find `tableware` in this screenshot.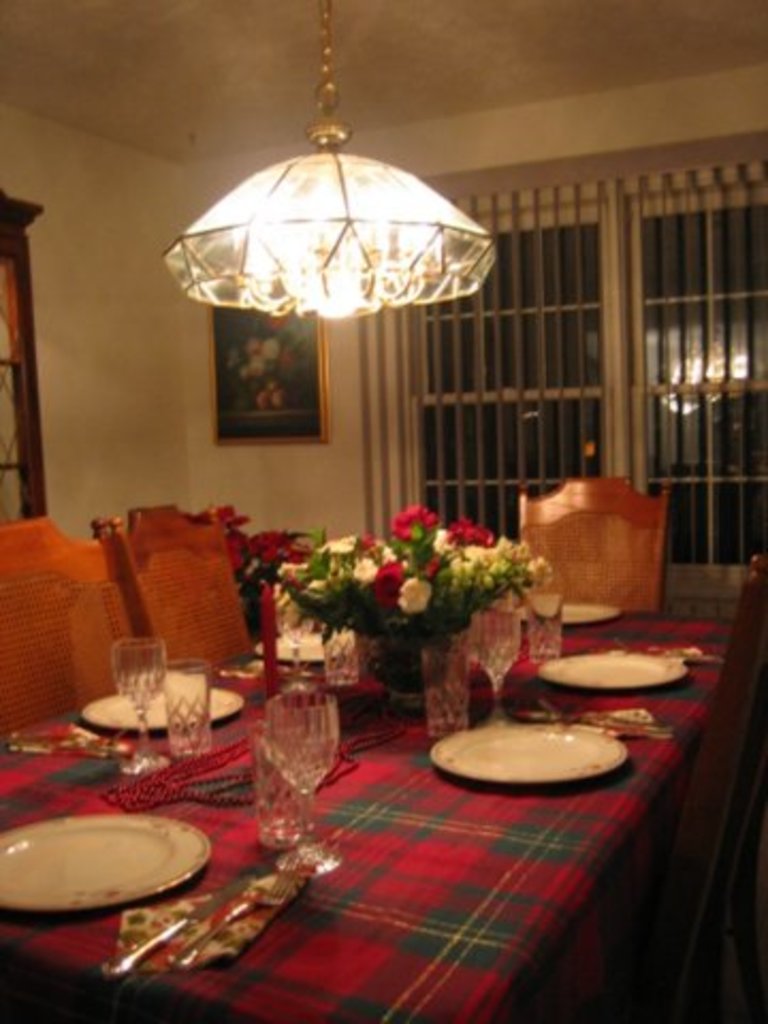
The bounding box for `tableware` is region(107, 907, 194, 977).
